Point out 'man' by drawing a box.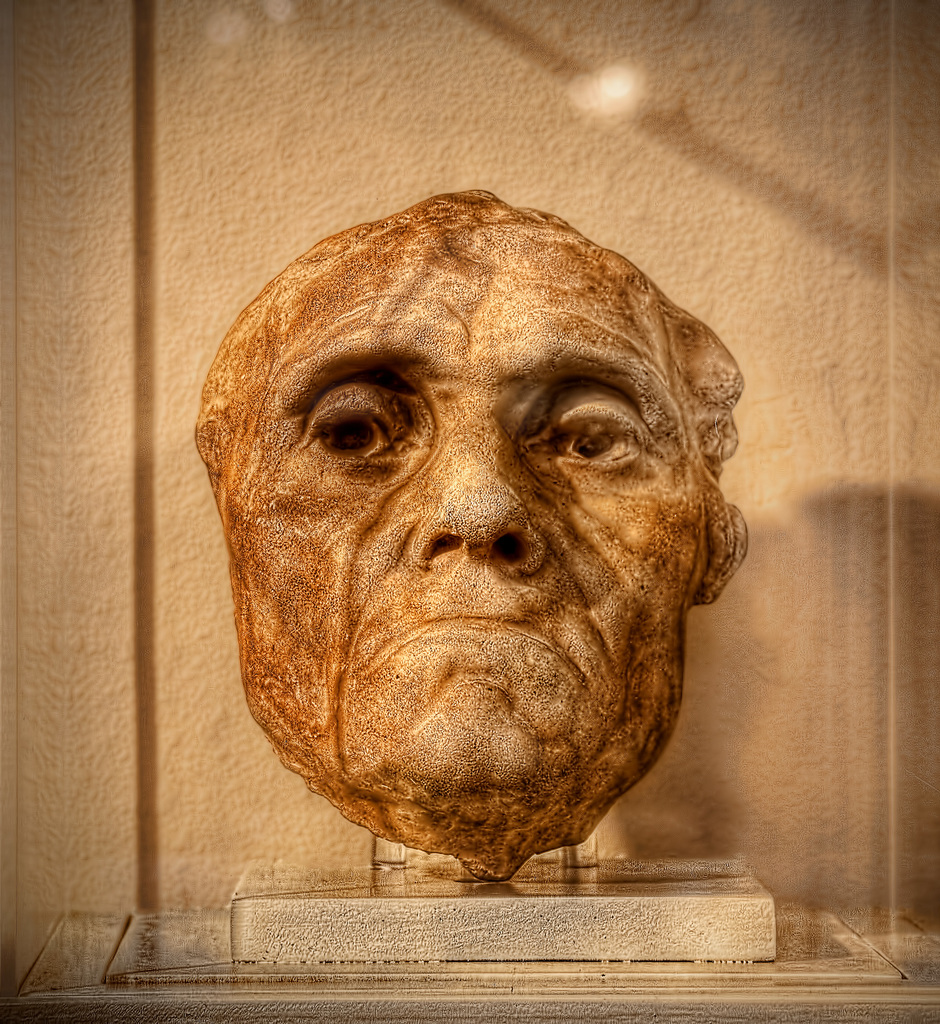
pyautogui.locateOnScreen(196, 186, 747, 851).
